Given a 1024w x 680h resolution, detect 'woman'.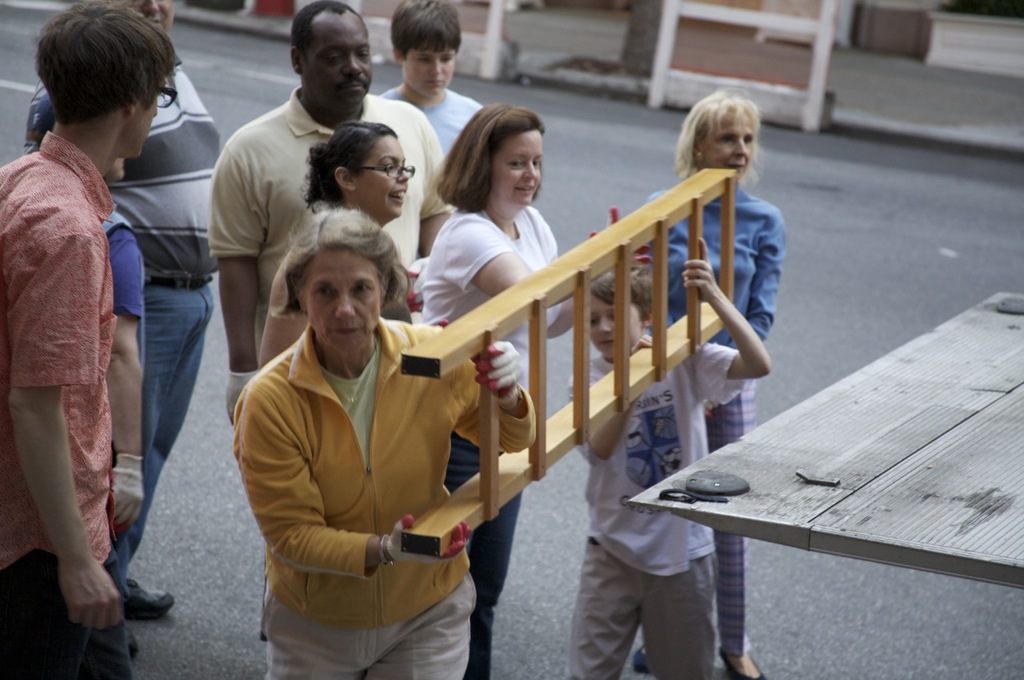
229,202,542,678.
